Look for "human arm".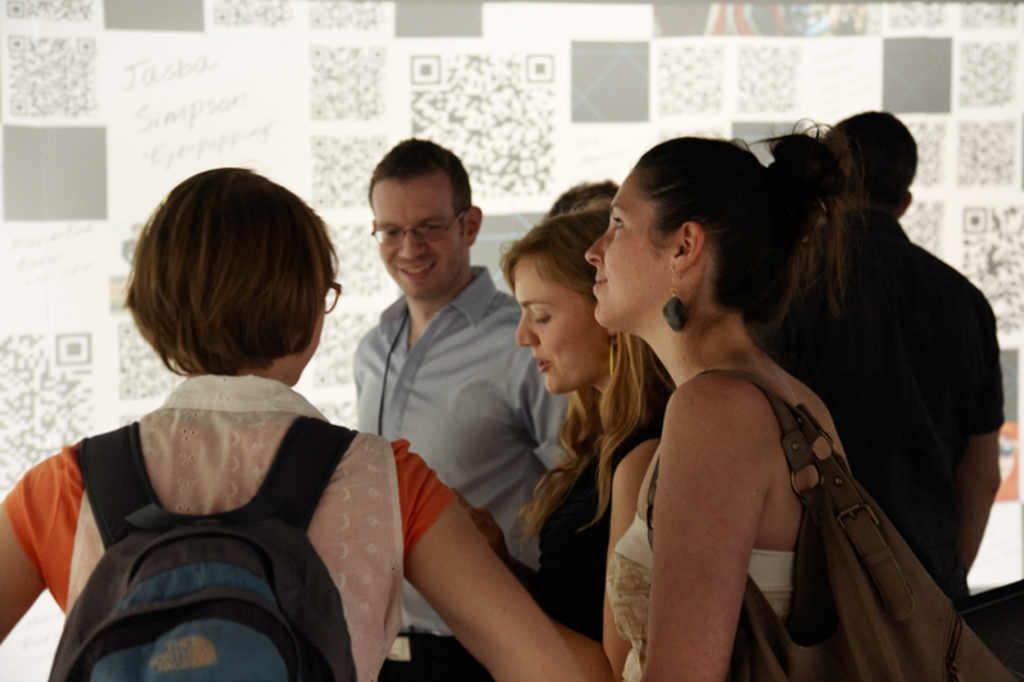
Found: {"x1": 0, "y1": 443, "x2": 78, "y2": 641}.
